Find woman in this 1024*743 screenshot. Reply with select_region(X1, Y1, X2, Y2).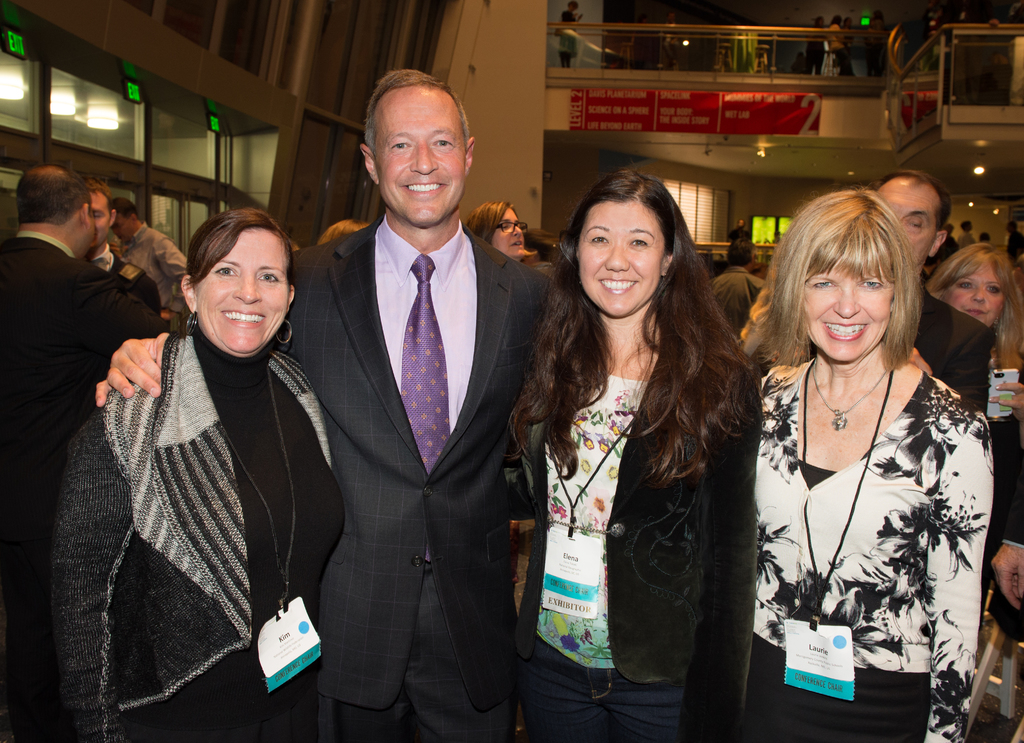
select_region(724, 172, 989, 742).
